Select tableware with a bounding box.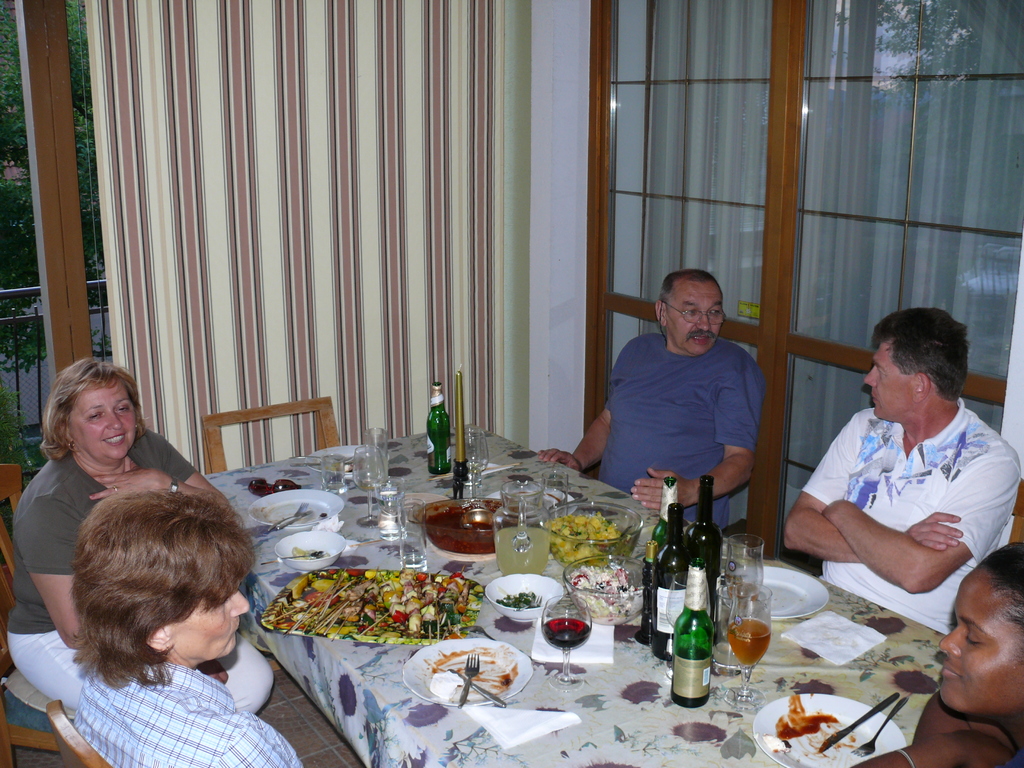
x1=819, y1=692, x2=896, y2=749.
